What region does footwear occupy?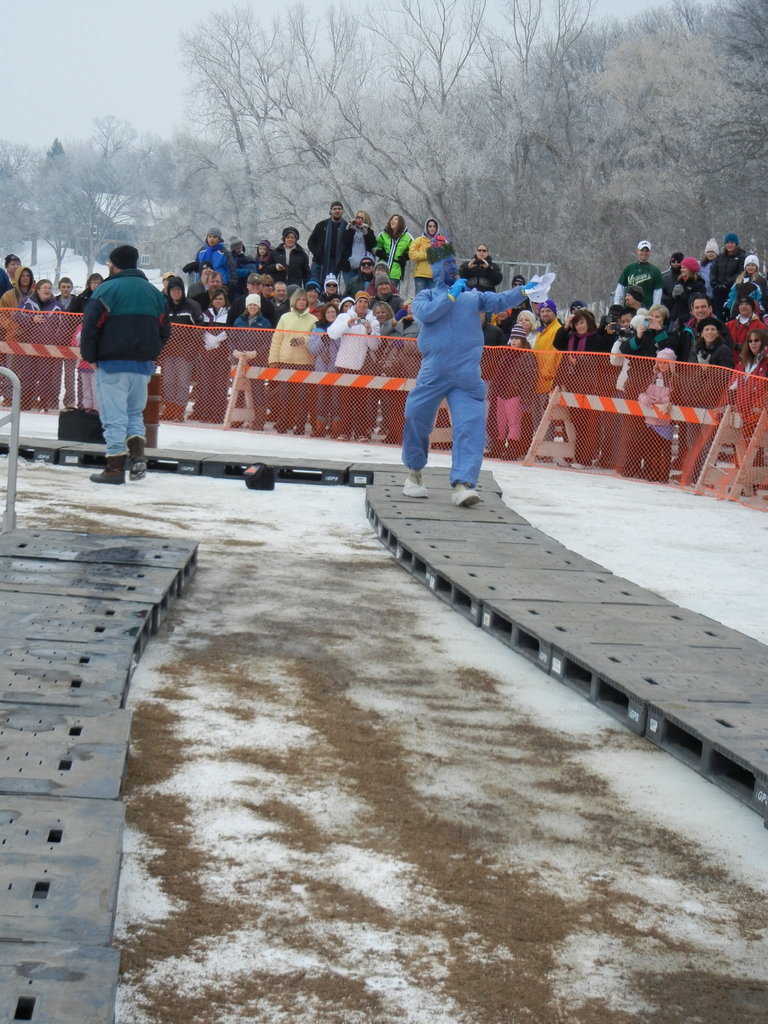
556:457:568:462.
